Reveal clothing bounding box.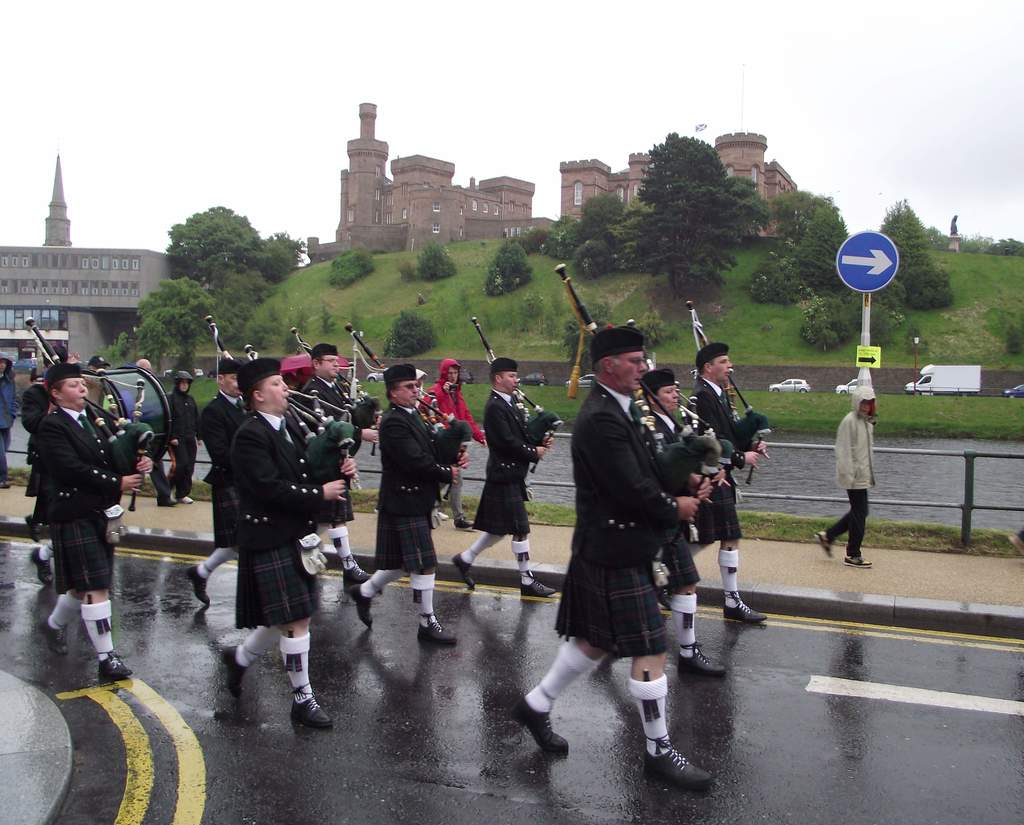
Revealed: detection(823, 384, 880, 556).
